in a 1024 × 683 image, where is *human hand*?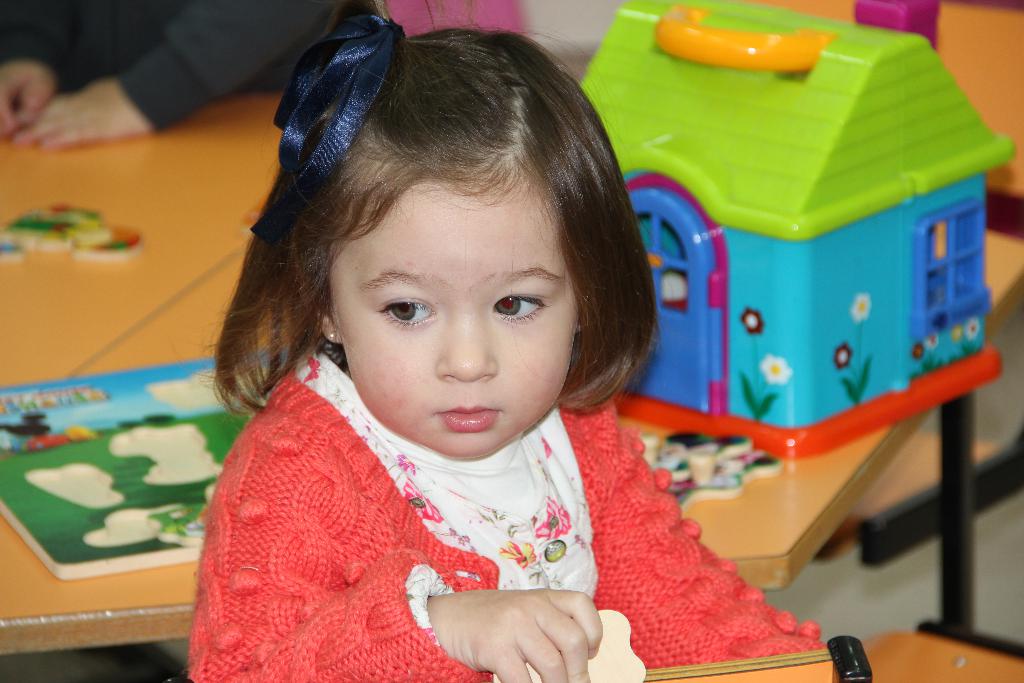
412,588,628,677.
